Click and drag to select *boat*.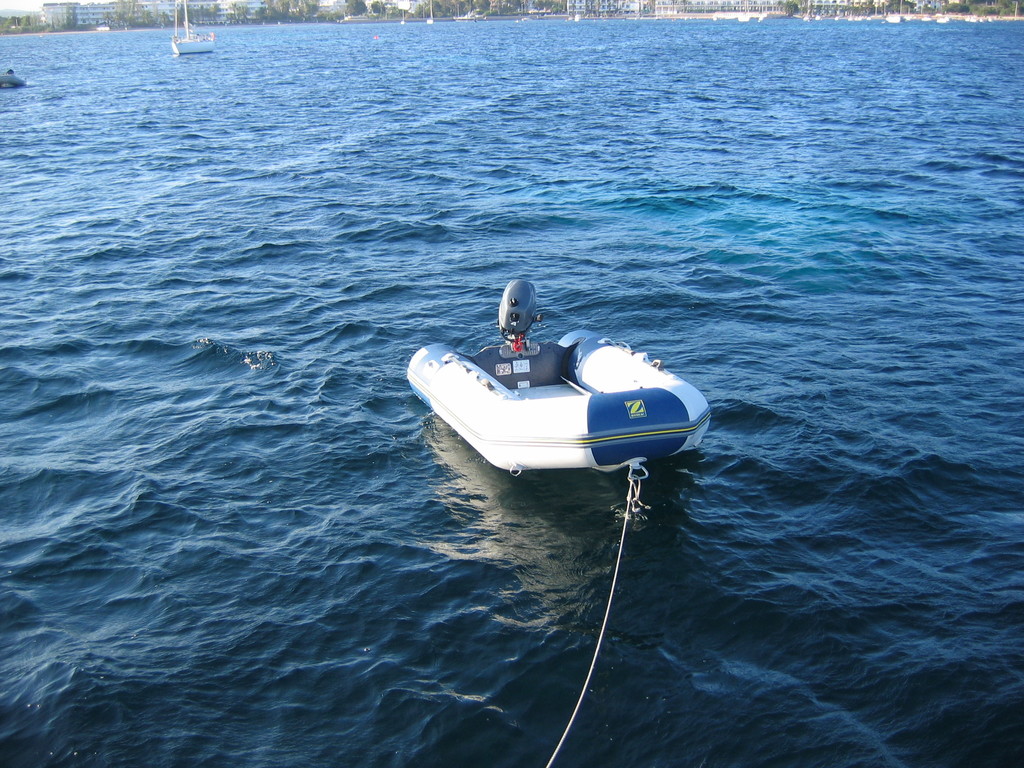
Selection: [left=0, top=74, right=29, bottom=84].
